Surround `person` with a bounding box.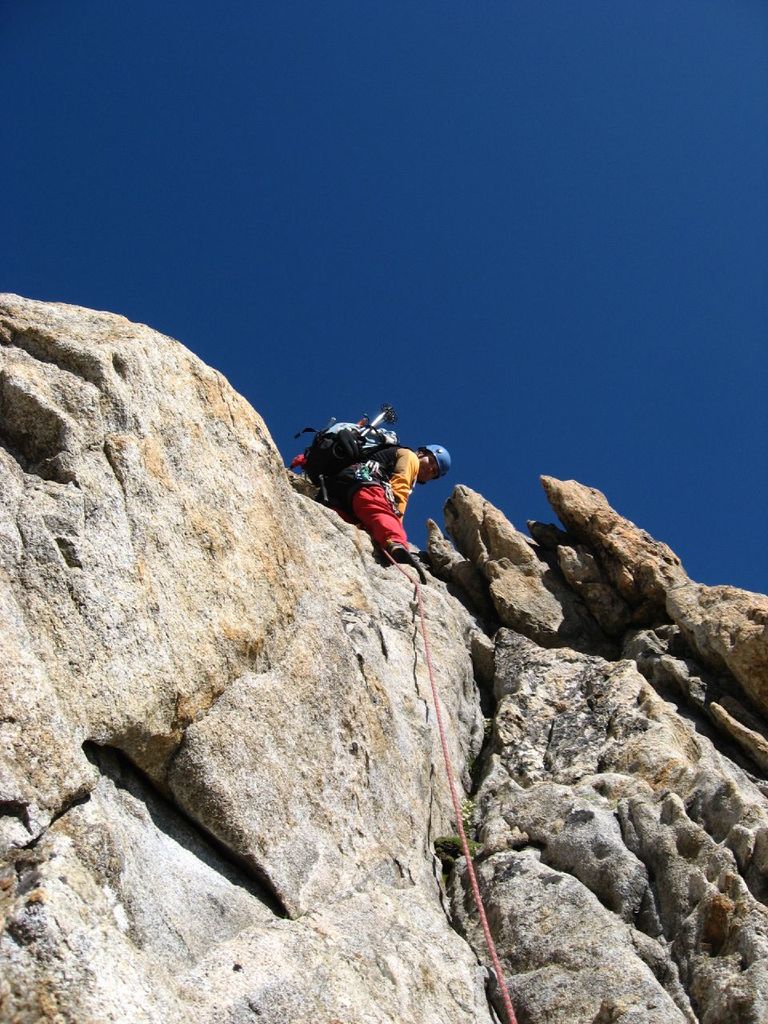
region(294, 393, 434, 574).
